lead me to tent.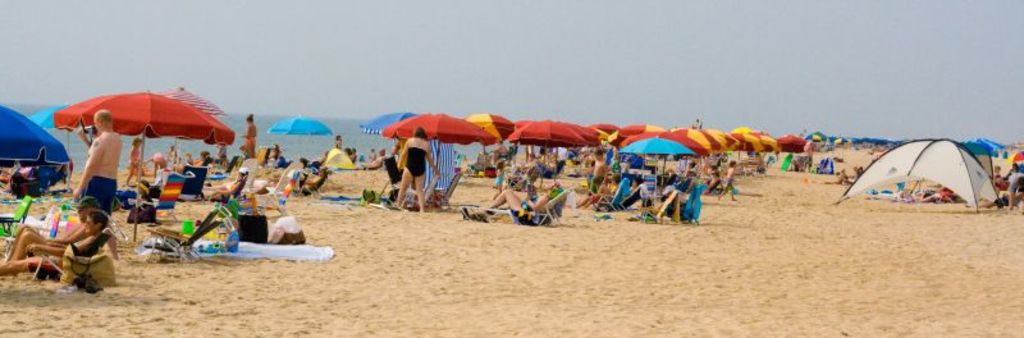
Lead to box(13, 88, 65, 119).
